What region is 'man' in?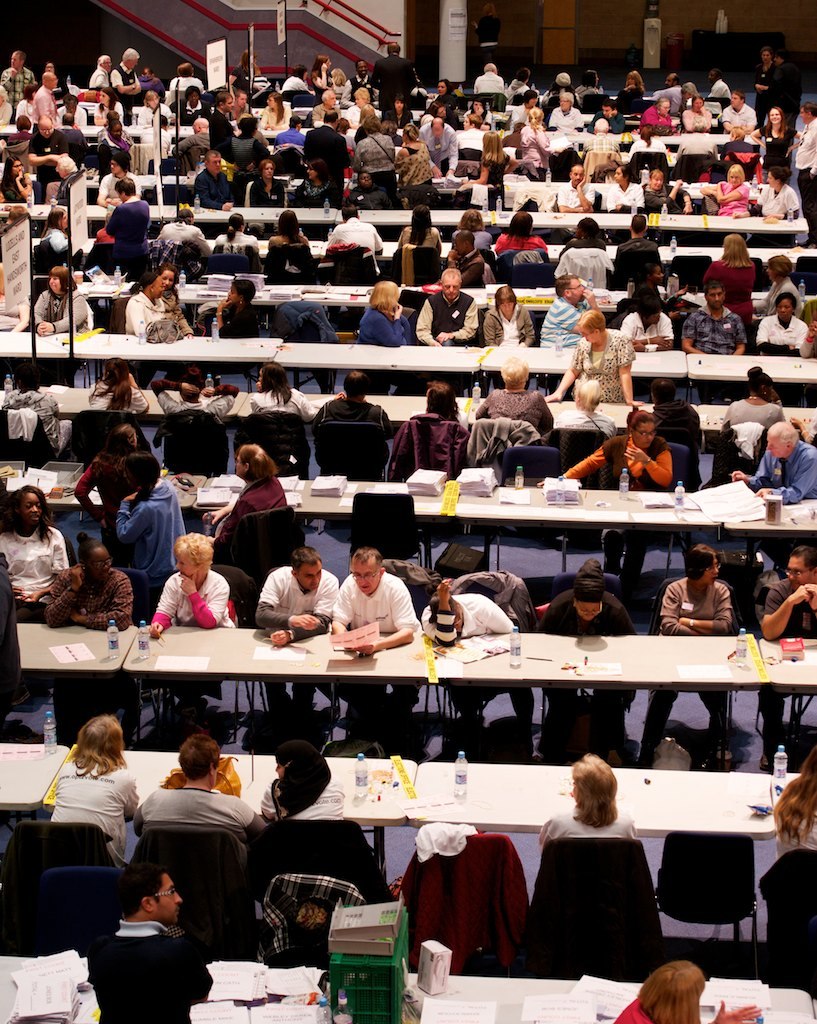
(605, 212, 662, 290).
